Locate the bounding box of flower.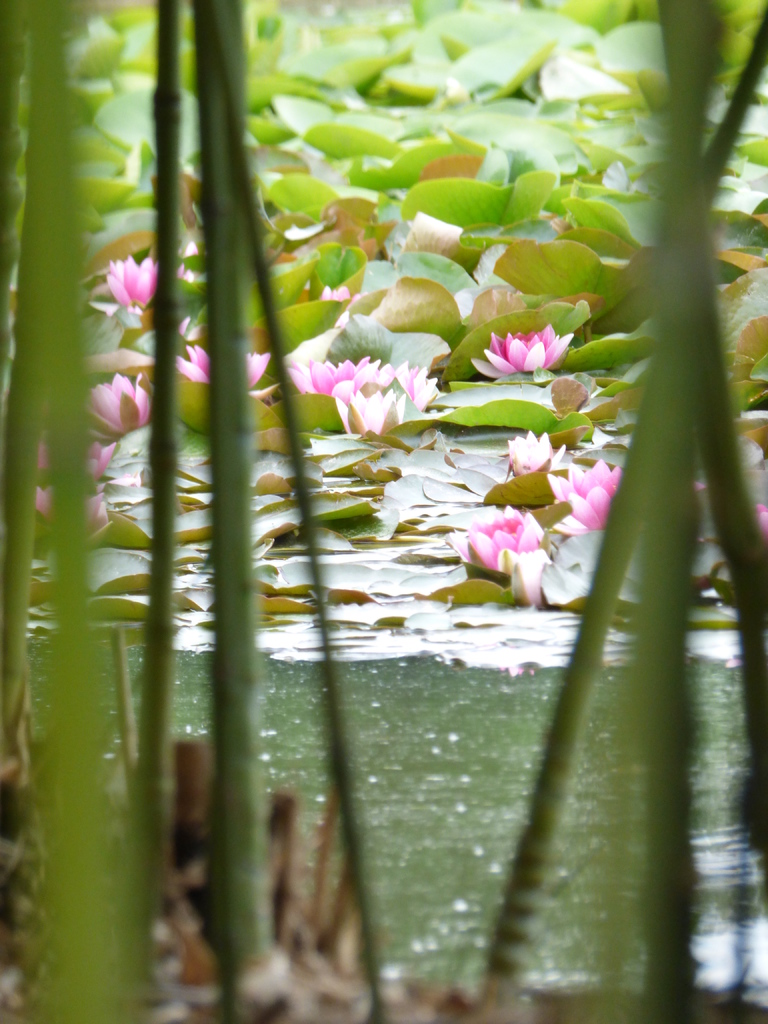
Bounding box: box=[457, 495, 541, 573].
